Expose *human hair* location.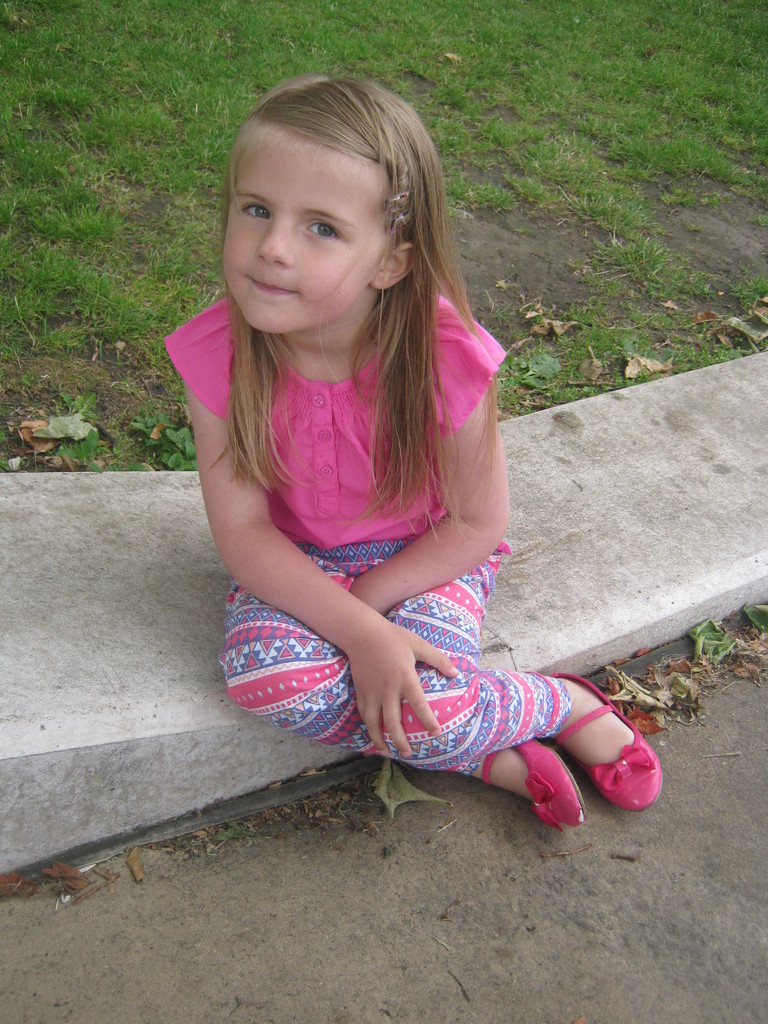
Exposed at 211, 63, 484, 523.
